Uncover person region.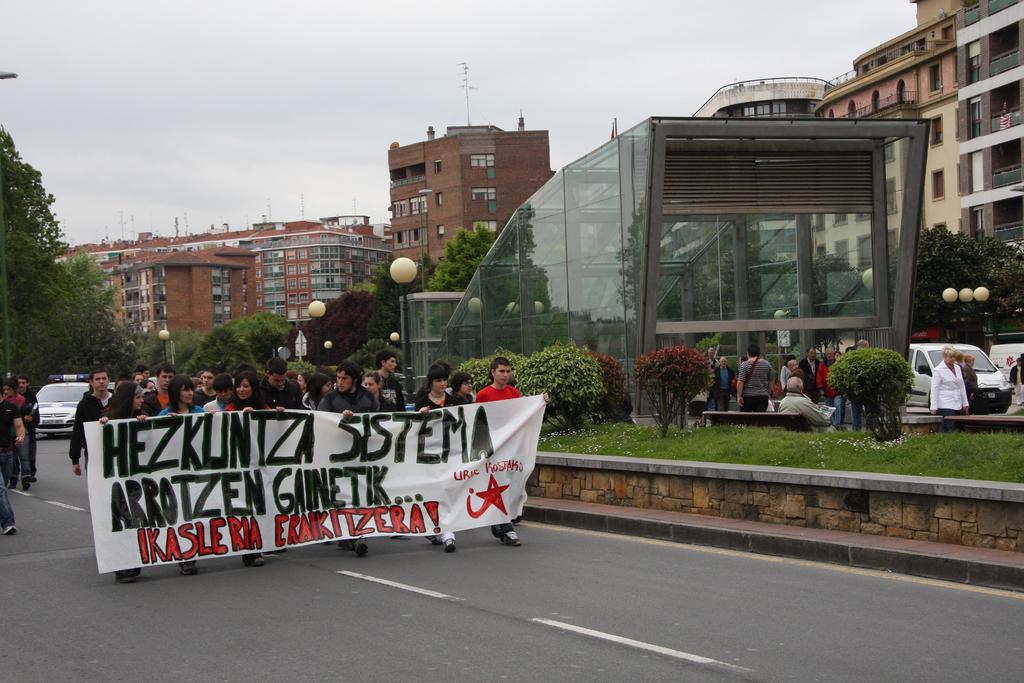
Uncovered: [x1=736, y1=356, x2=748, y2=379].
